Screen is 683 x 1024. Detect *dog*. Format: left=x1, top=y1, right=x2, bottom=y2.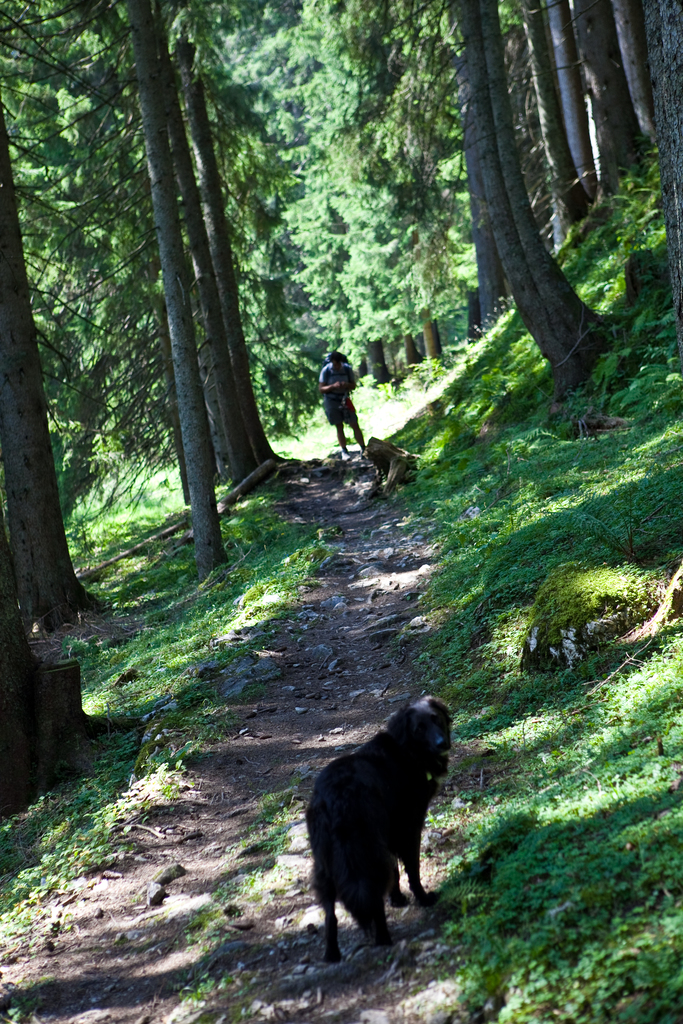
left=303, top=693, right=452, bottom=964.
